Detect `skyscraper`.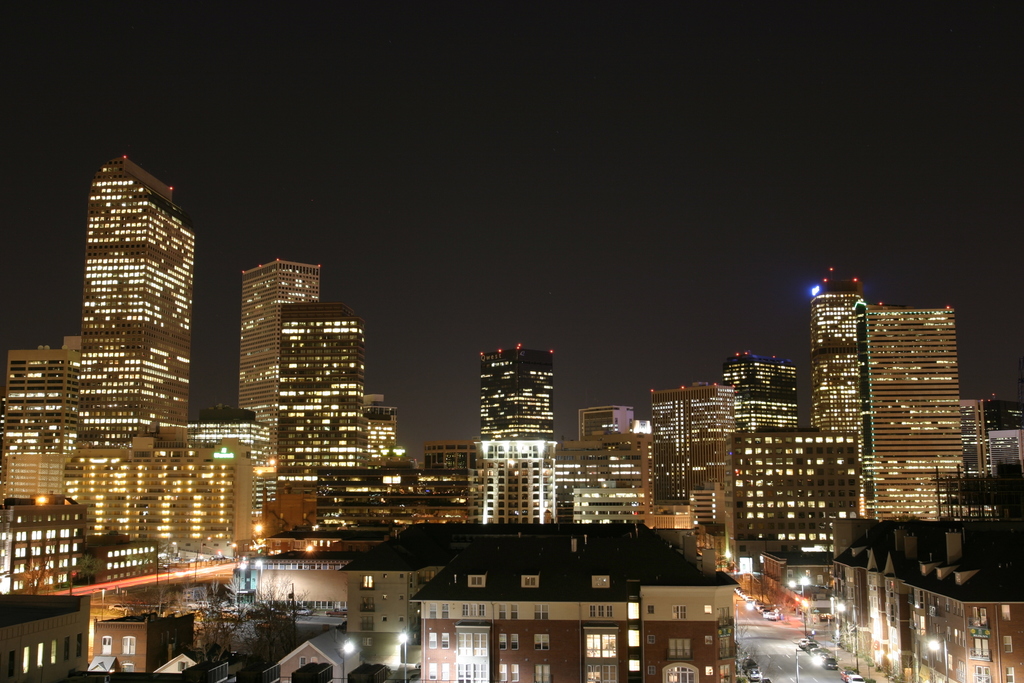
Detected at bbox(804, 254, 869, 468).
